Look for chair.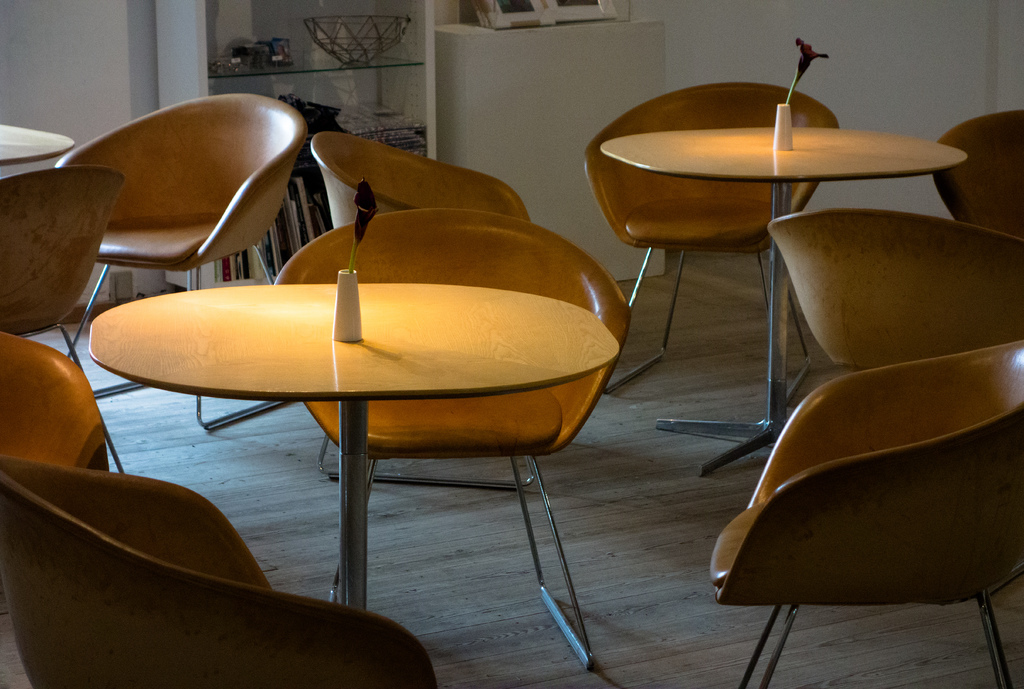
Found: [0,163,124,474].
